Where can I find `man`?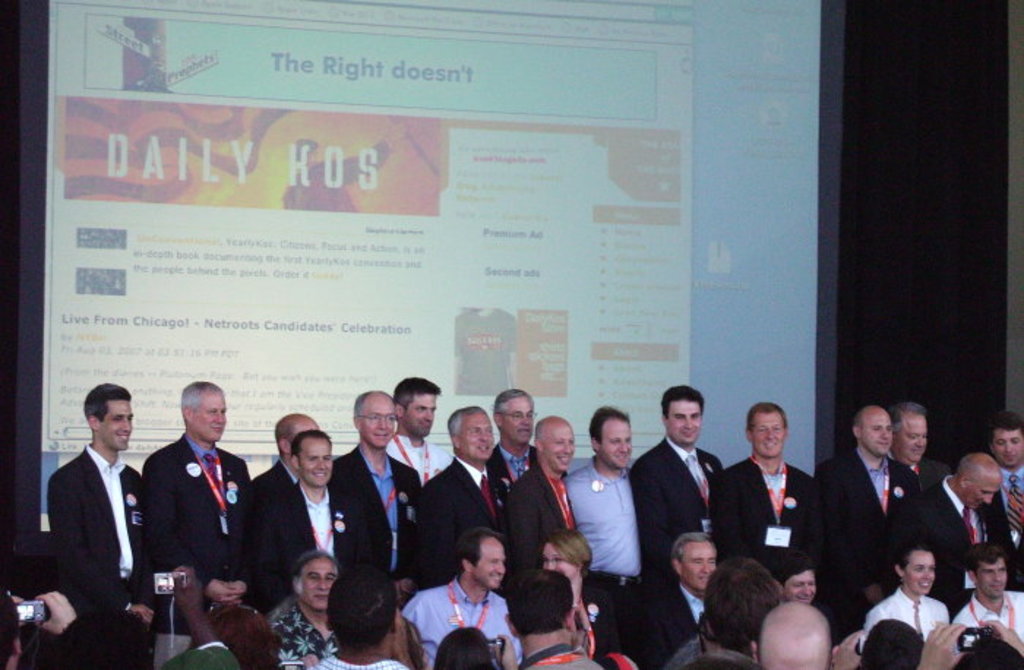
You can find it at l=828, t=404, r=932, b=633.
